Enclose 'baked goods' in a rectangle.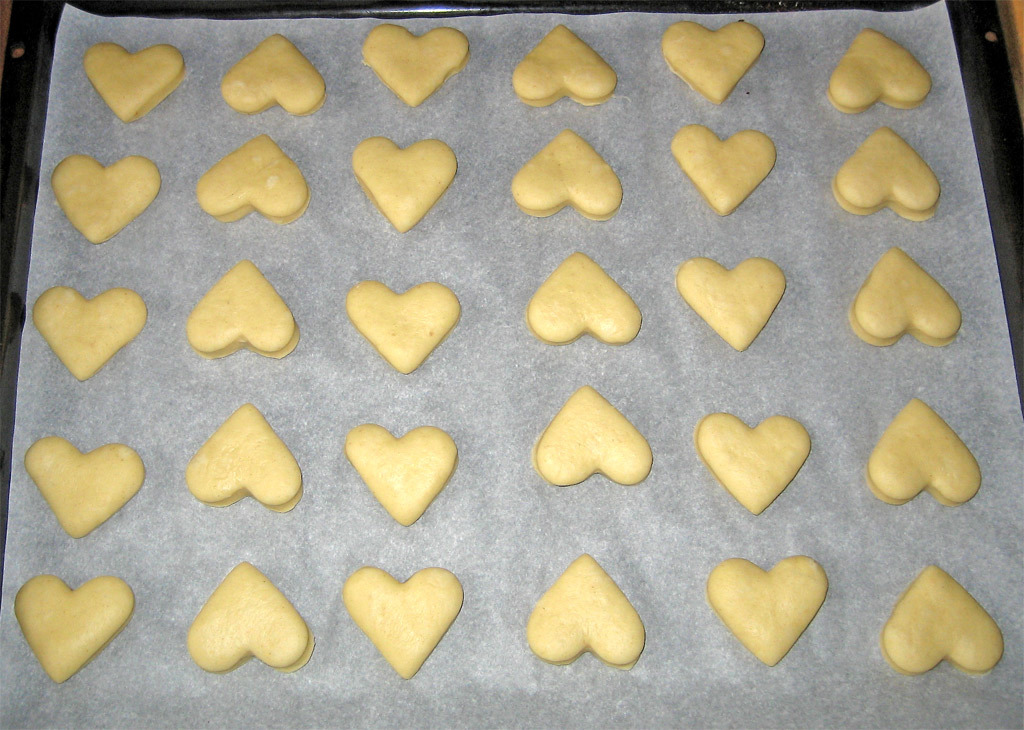
<bbox>184, 403, 305, 508</bbox>.
